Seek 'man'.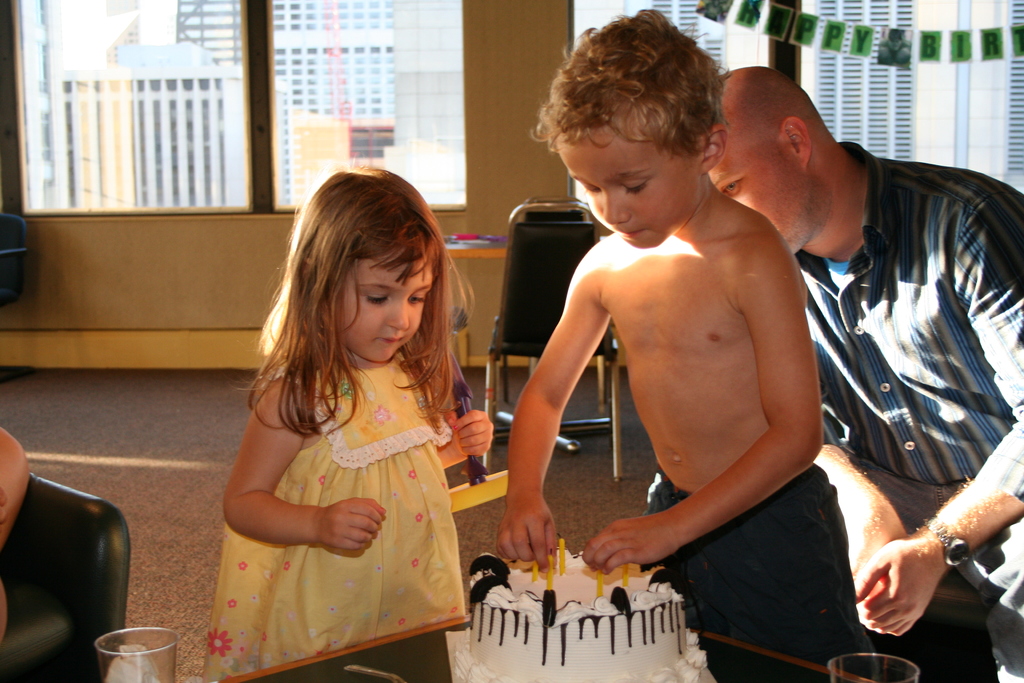
pyautogui.locateOnScreen(637, 63, 1023, 682).
